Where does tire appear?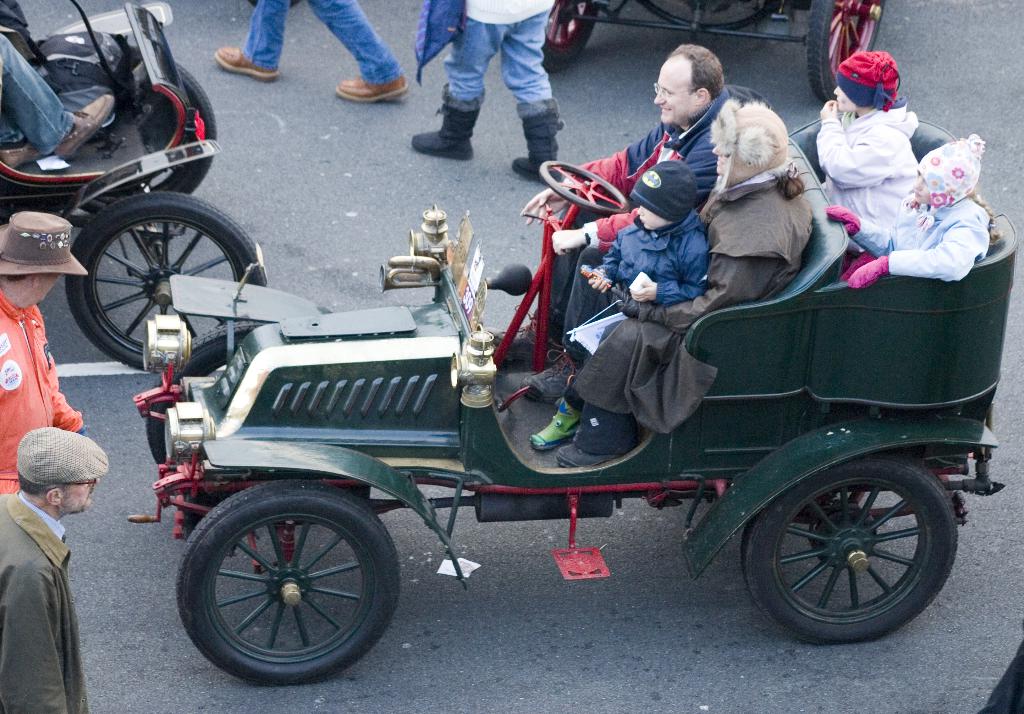
Appears at (541, 0, 604, 74).
